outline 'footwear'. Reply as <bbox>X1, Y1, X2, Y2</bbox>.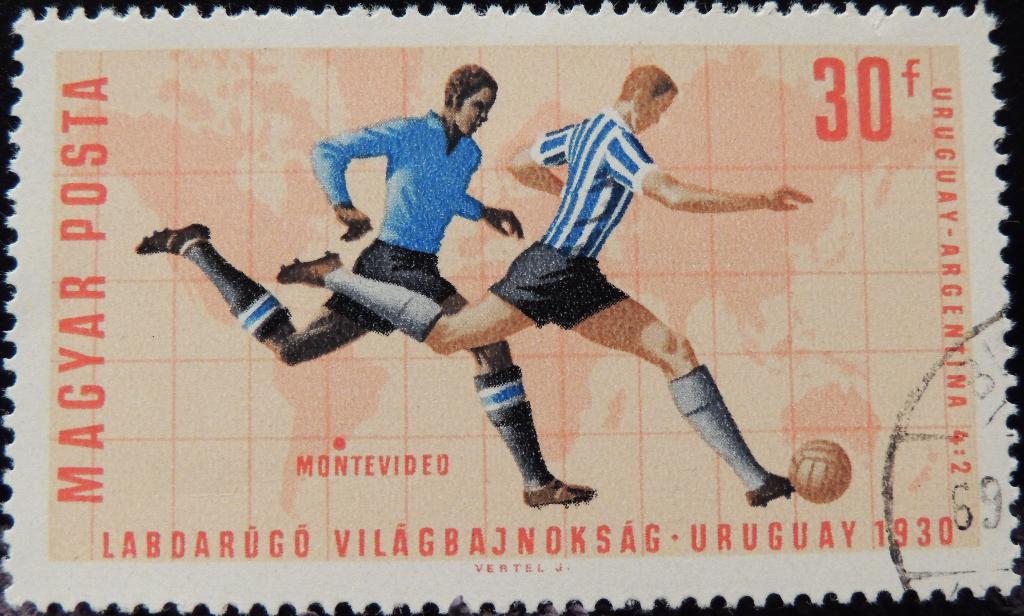
<bbox>743, 474, 796, 509</bbox>.
